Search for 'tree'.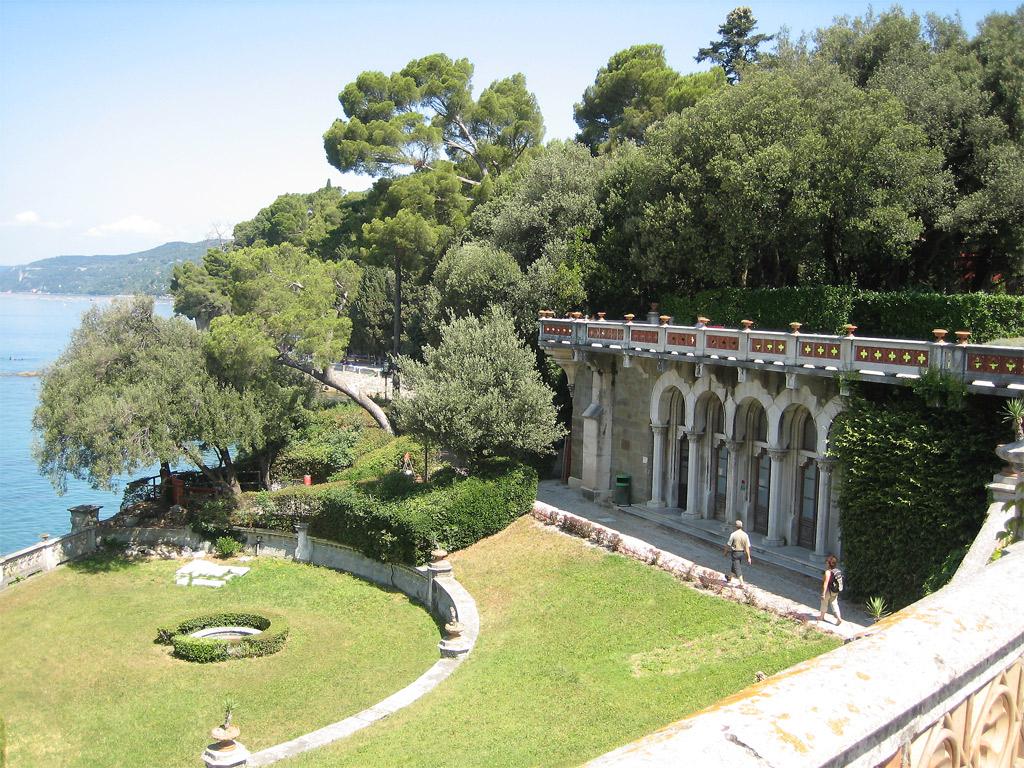
Found at [x1=961, y1=6, x2=1023, y2=165].
